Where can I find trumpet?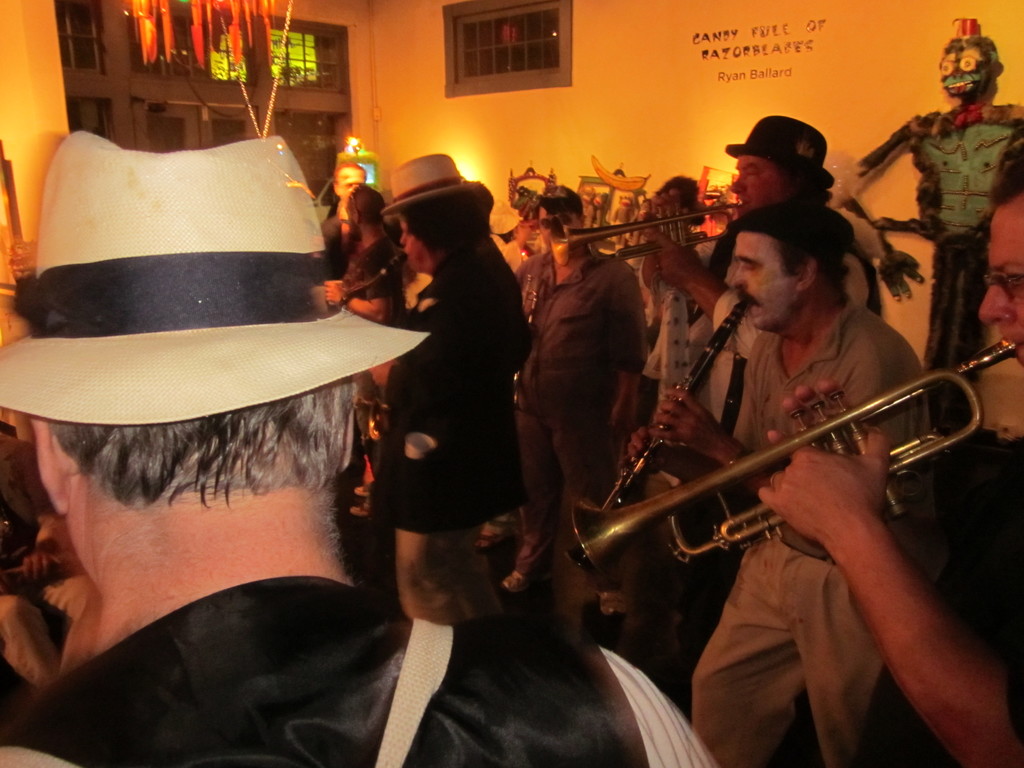
You can find it at 572/335/1015/596.
